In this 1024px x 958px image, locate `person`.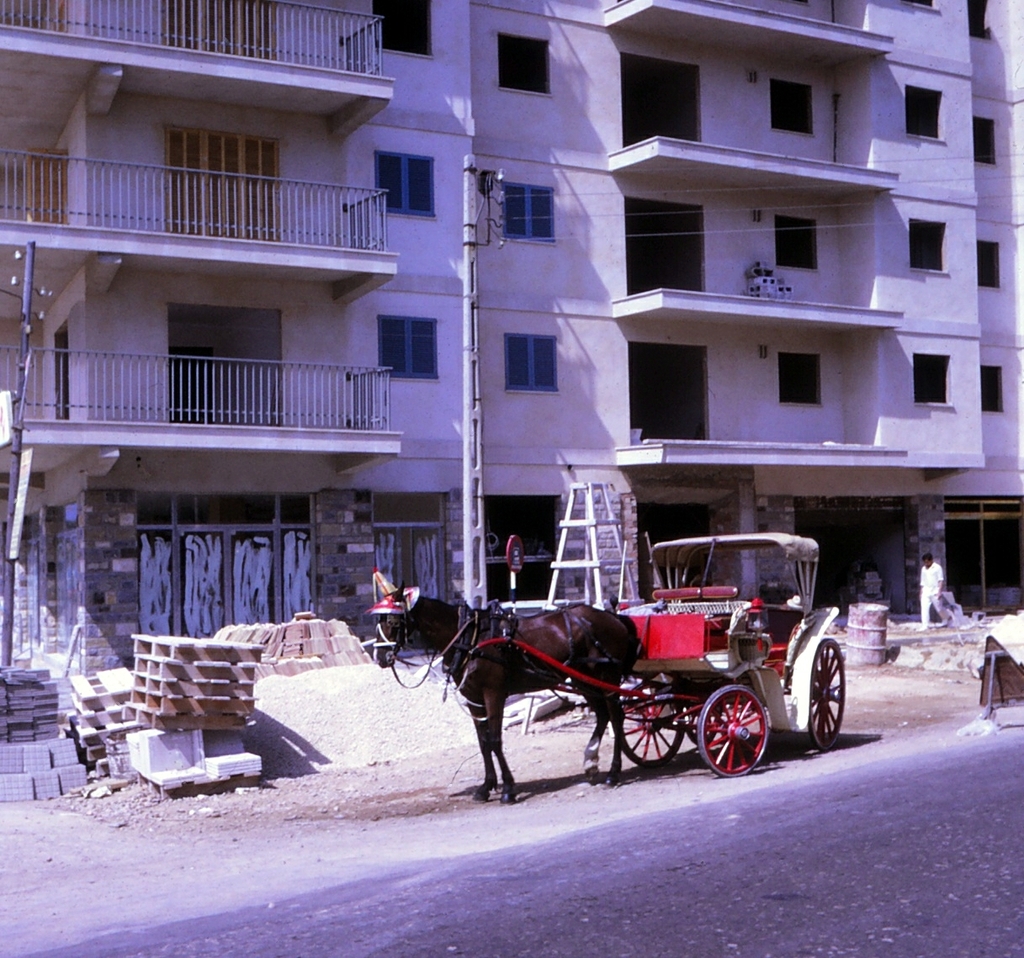
Bounding box: <region>917, 551, 950, 632</region>.
